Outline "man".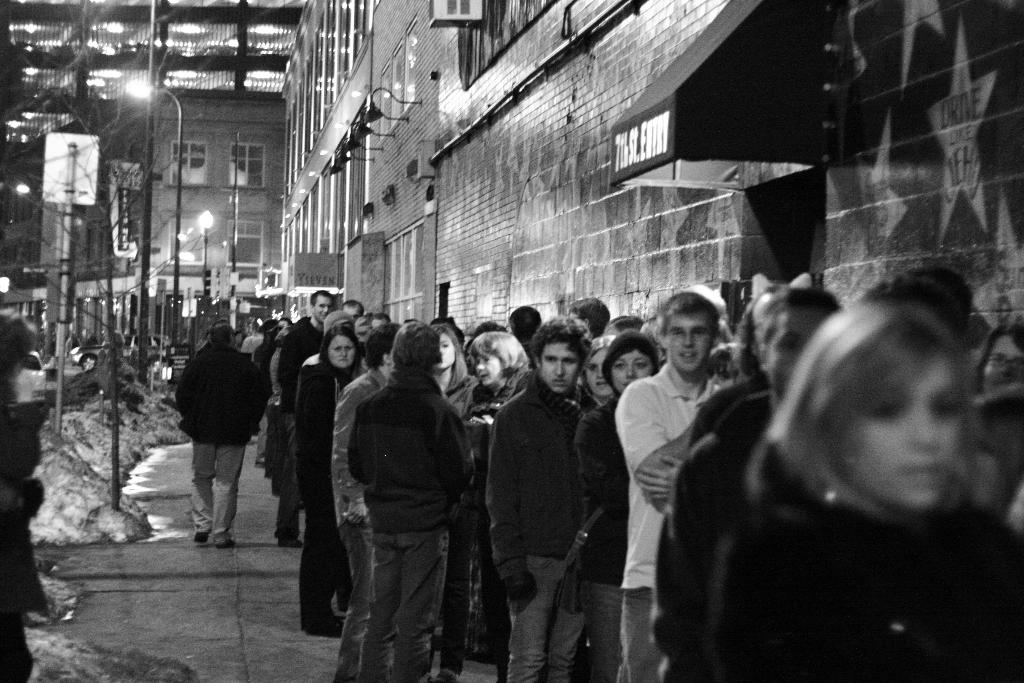
Outline: [left=671, top=290, right=845, bottom=682].
